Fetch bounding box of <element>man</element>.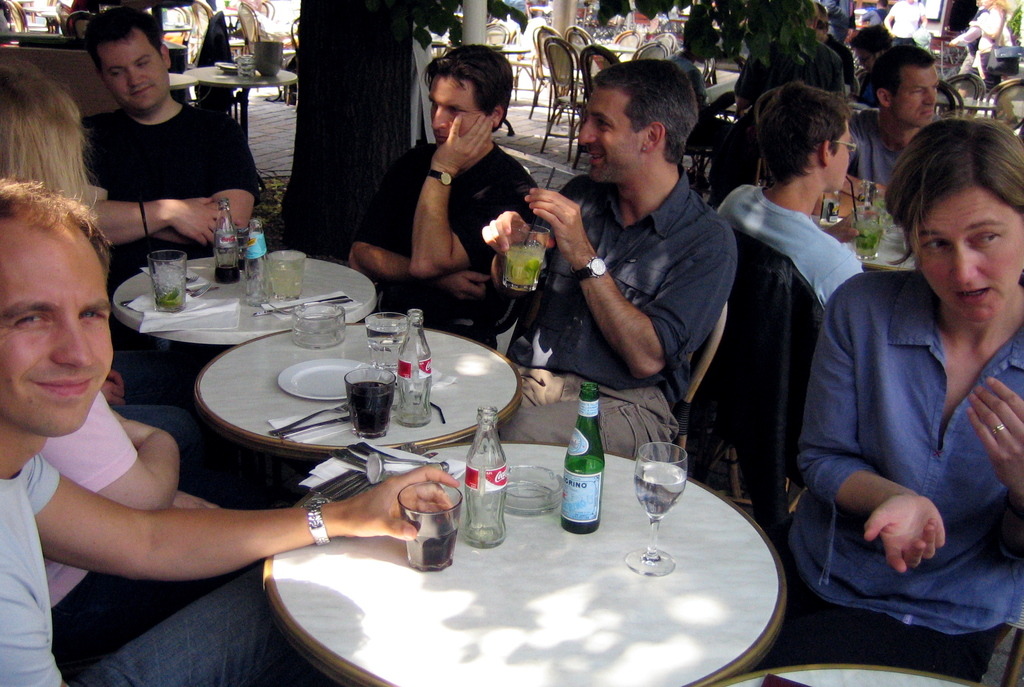
Bbox: 884 0 927 38.
